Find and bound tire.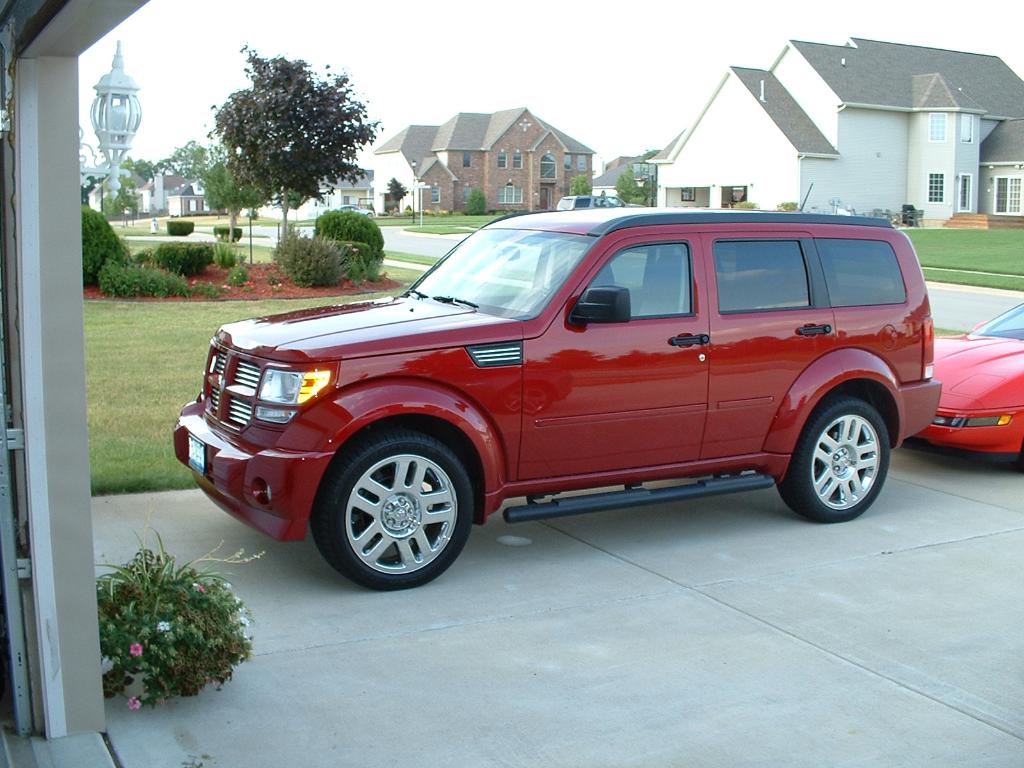
Bound: {"left": 774, "top": 392, "right": 891, "bottom": 524}.
